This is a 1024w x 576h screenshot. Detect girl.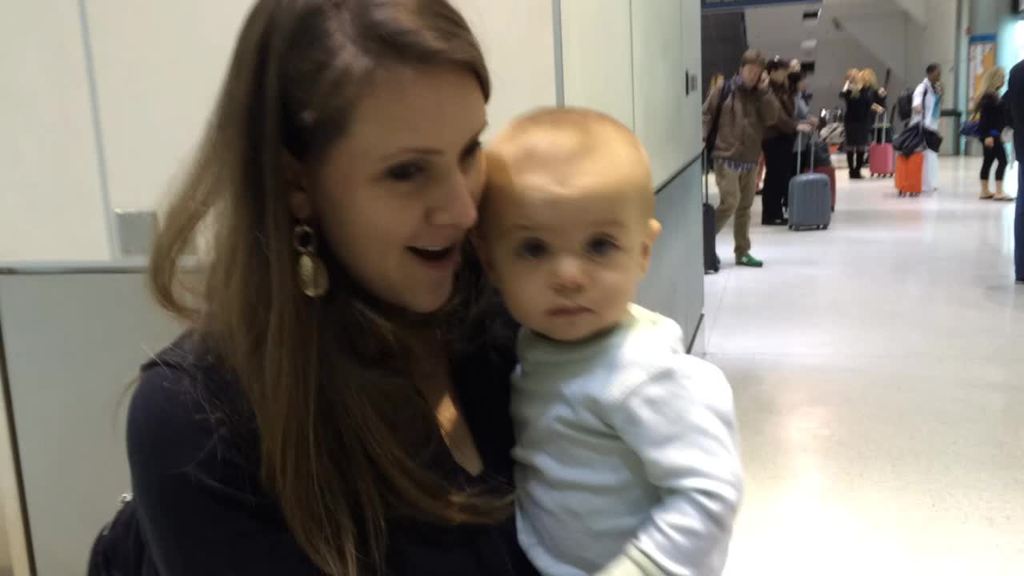
(x1=964, y1=69, x2=1016, y2=200).
